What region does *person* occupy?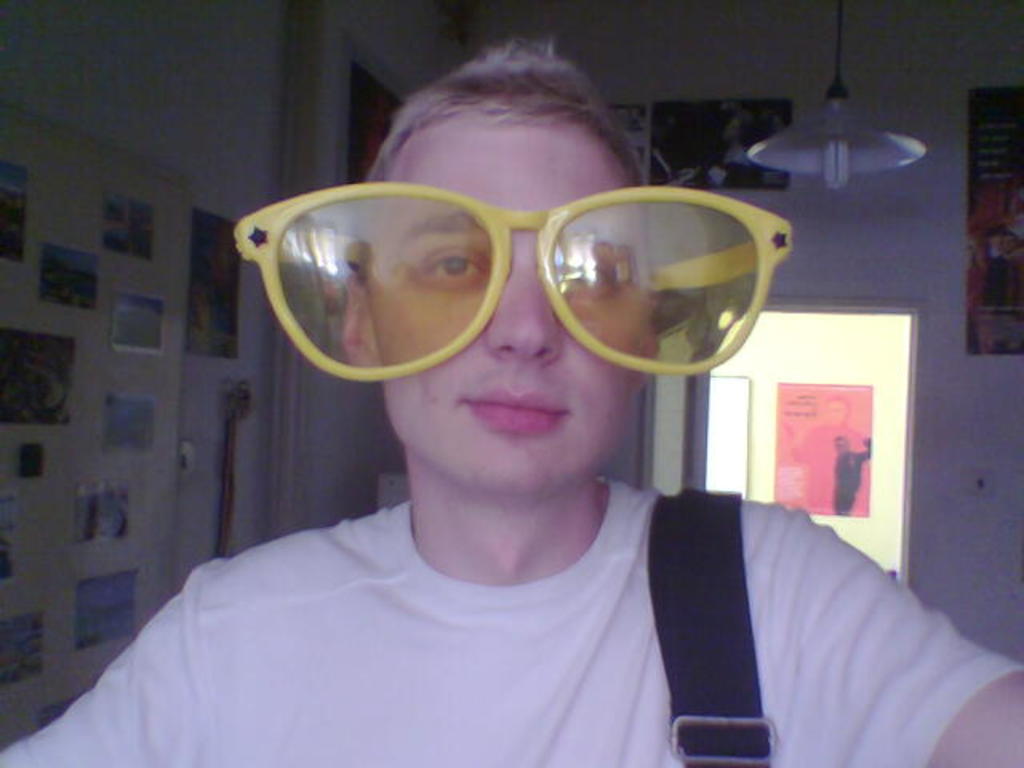
[5,18,1022,762].
